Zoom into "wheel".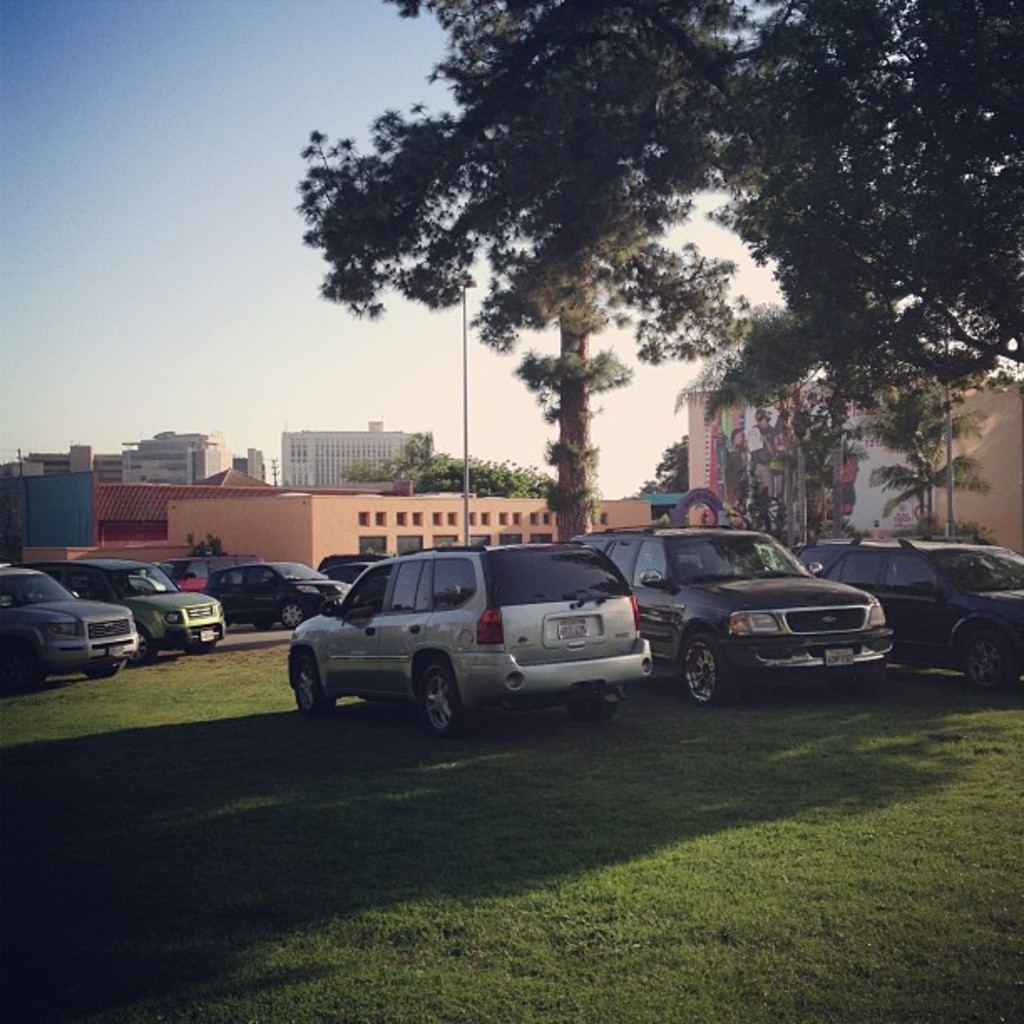
Zoom target: rect(422, 658, 470, 741).
